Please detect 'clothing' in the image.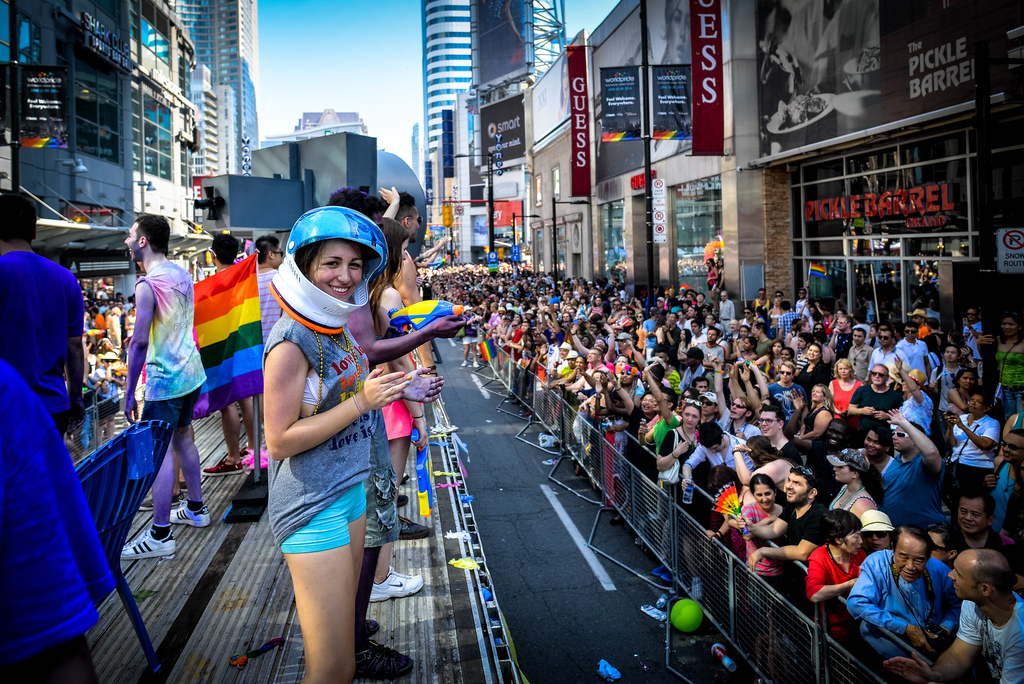
92/316/106/337.
